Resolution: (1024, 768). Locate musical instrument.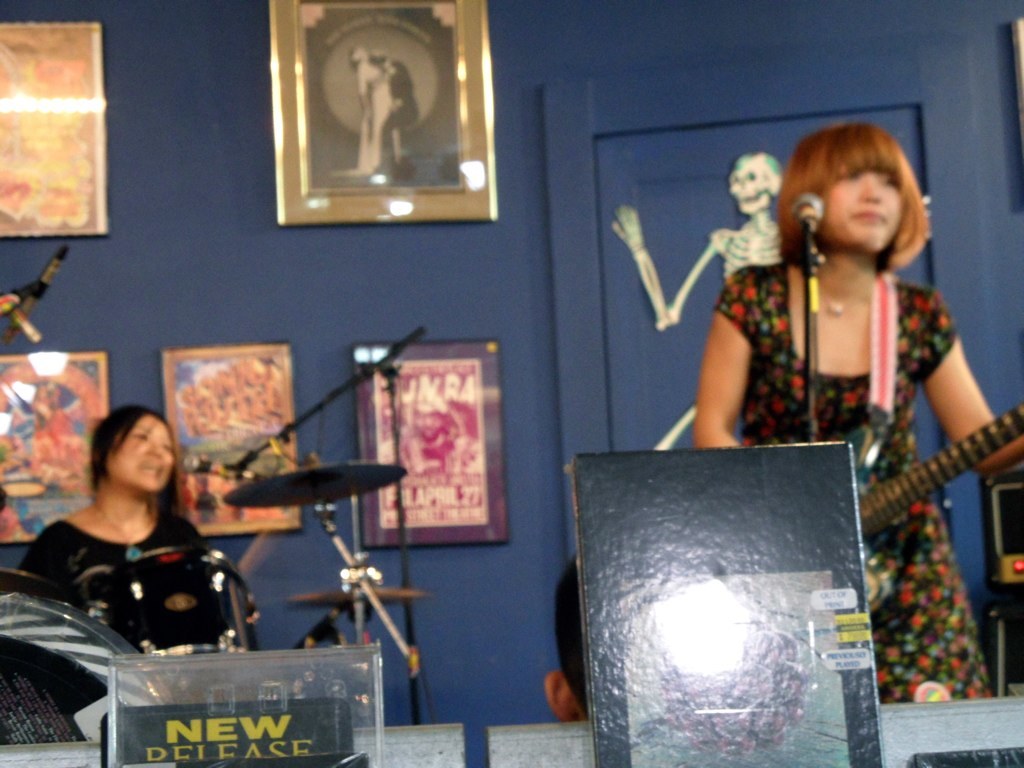
<region>0, 240, 66, 346</region>.
